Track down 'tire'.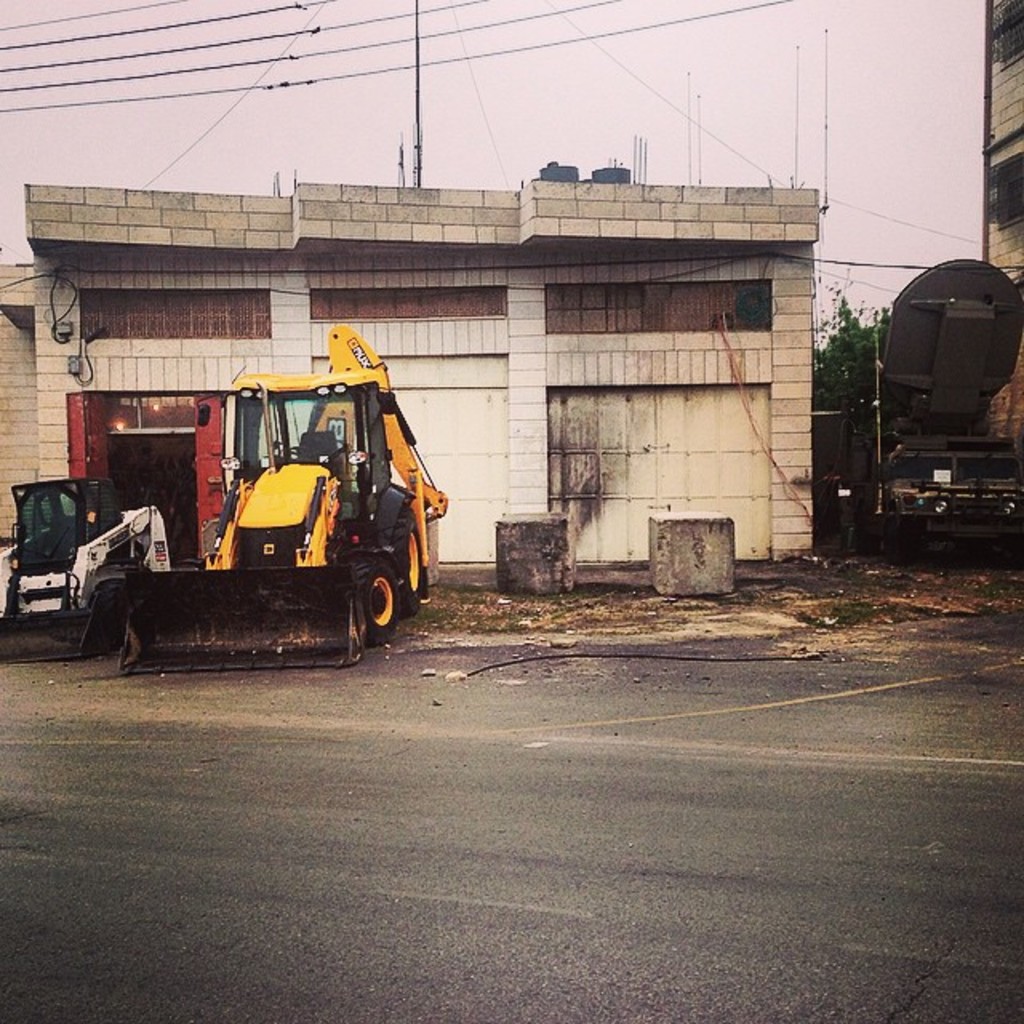
Tracked to 350/554/408/635.
